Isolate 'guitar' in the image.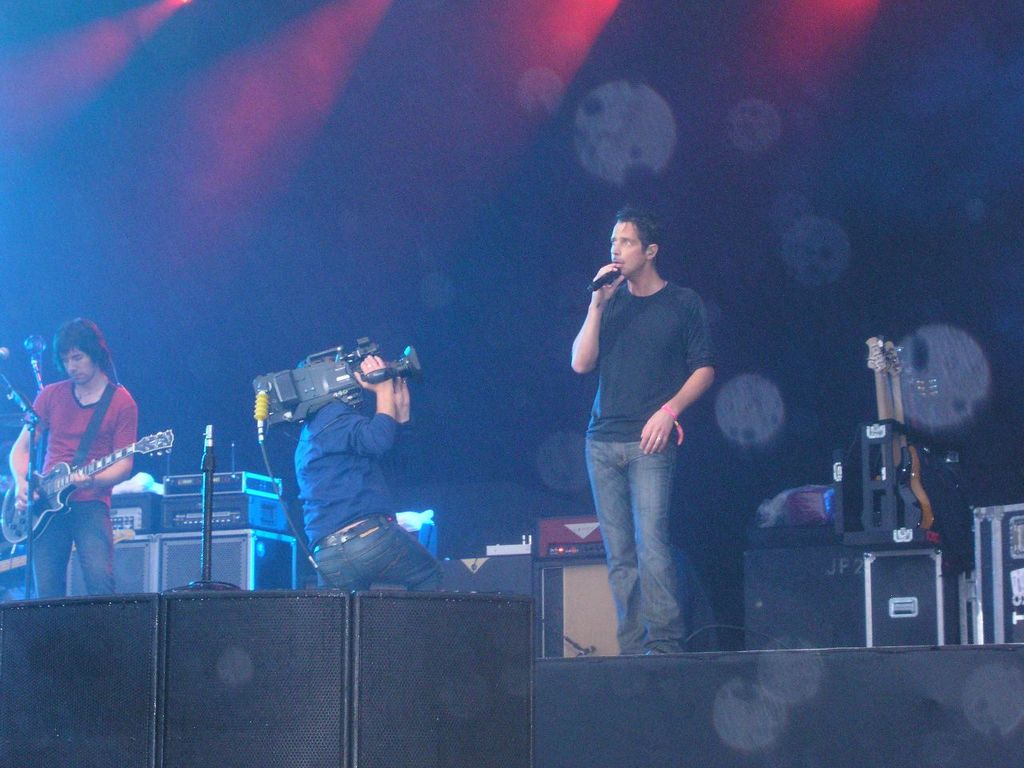
Isolated region: crop(0, 428, 175, 542).
